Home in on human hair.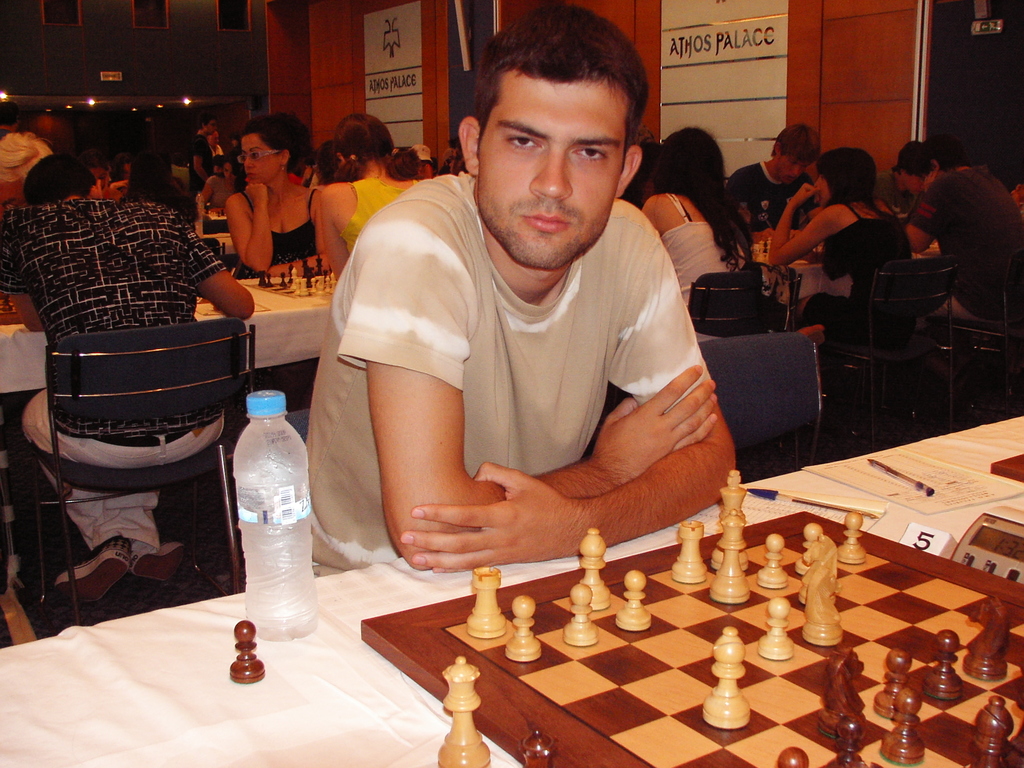
Homed in at box(927, 131, 966, 173).
